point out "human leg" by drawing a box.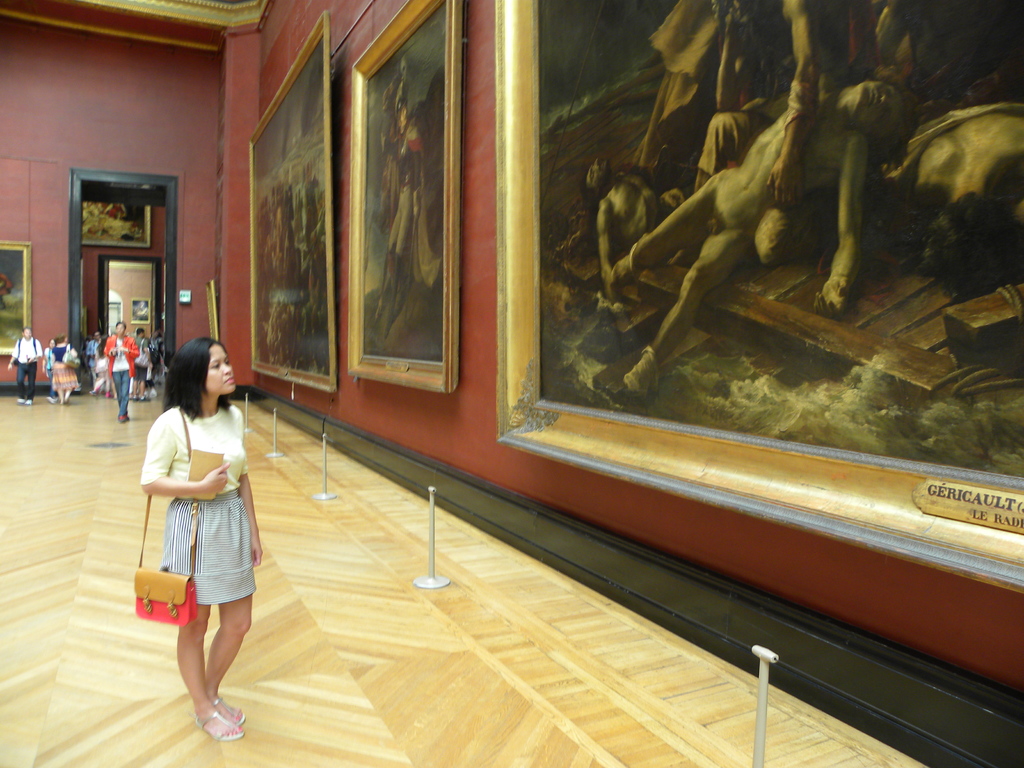
rect(164, 498, 244, 753).
